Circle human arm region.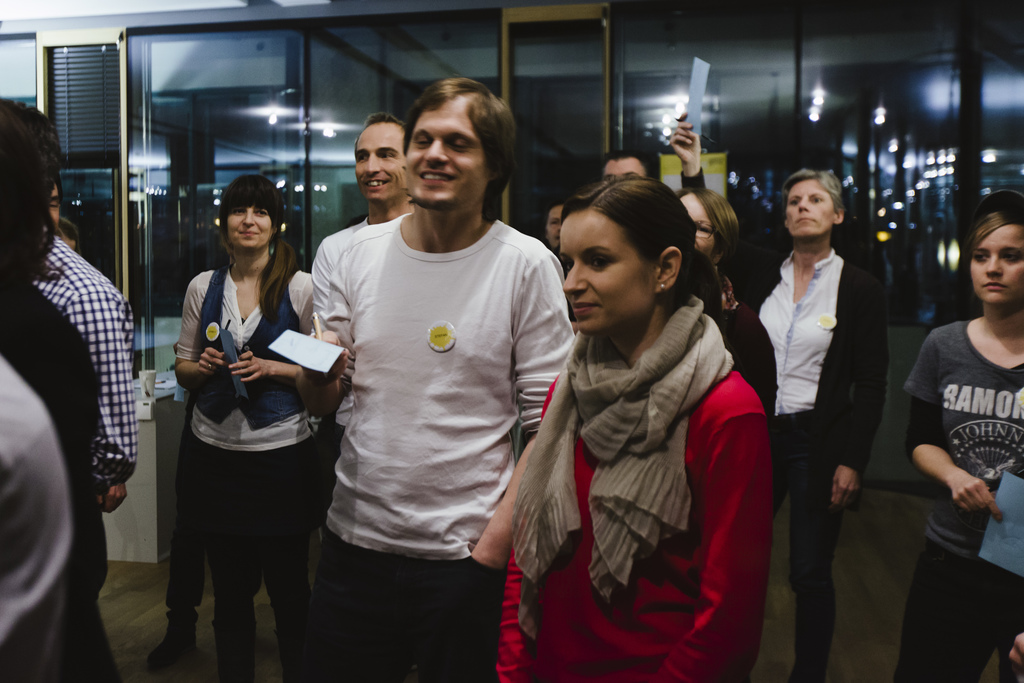
Region: bbox=[473, 254, 575, 572].
